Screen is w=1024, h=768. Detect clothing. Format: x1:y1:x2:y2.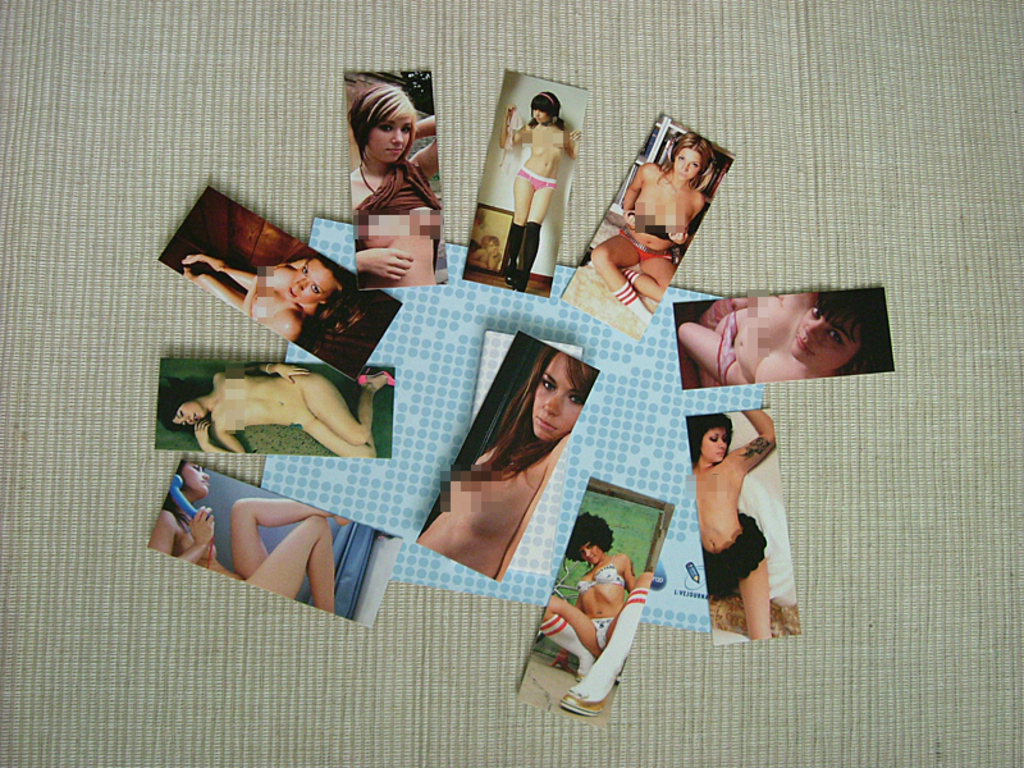
705:513:767:600.
